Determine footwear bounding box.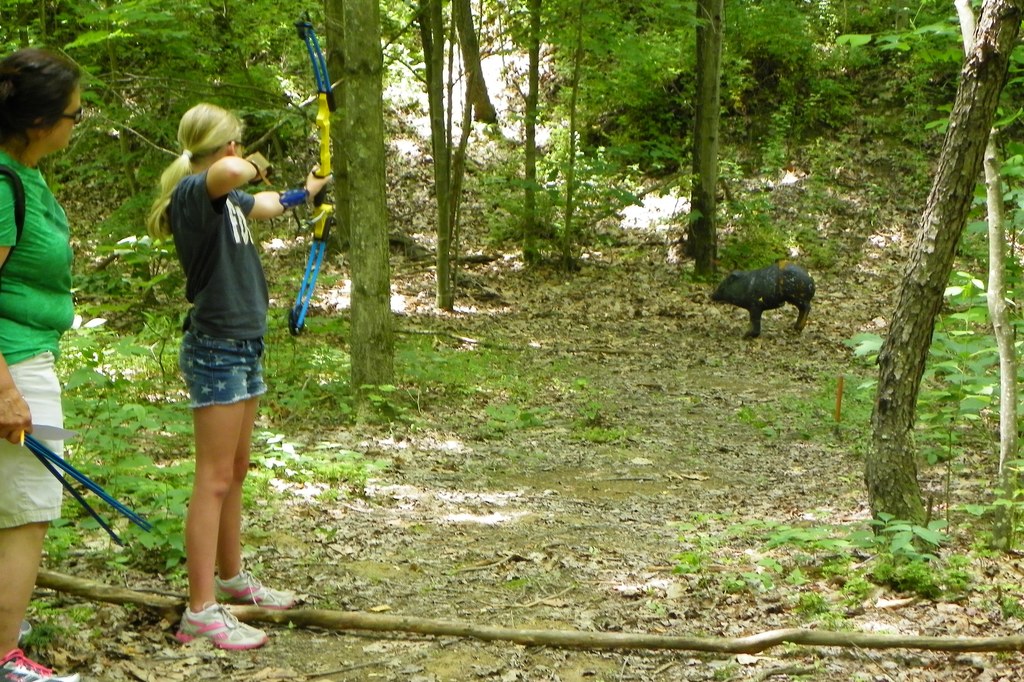
Determined: region(207, 565, 303, 621).
